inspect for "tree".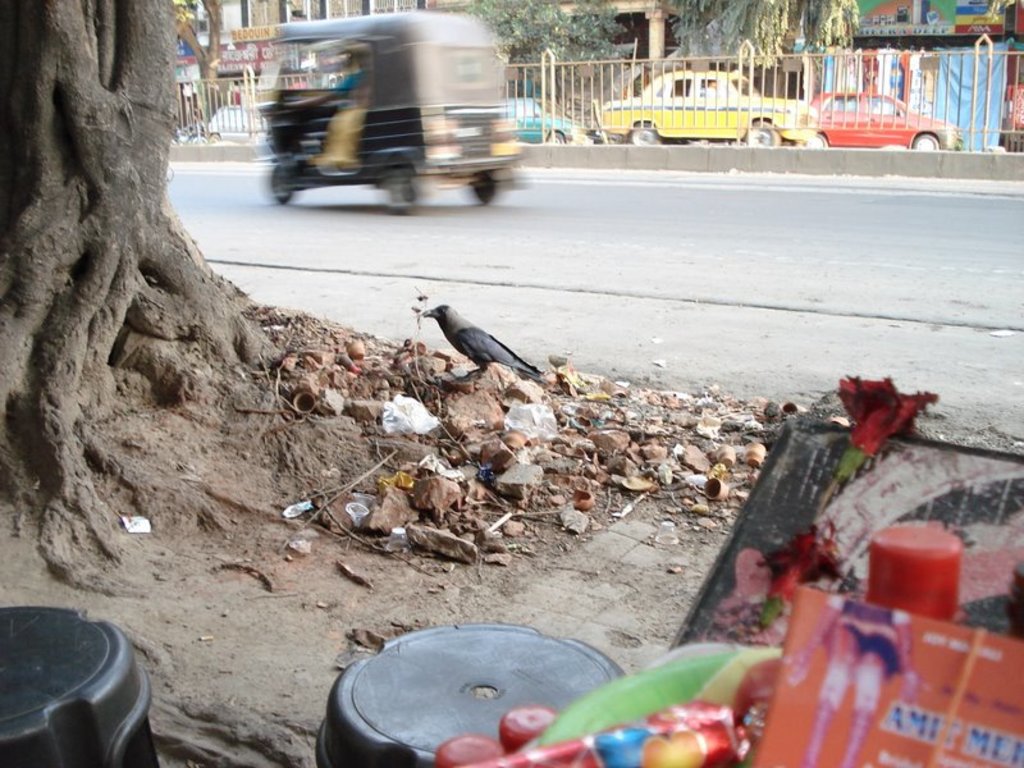
Inspection: pyautogui.locateOnScreen(479, 0, 627, 124).
